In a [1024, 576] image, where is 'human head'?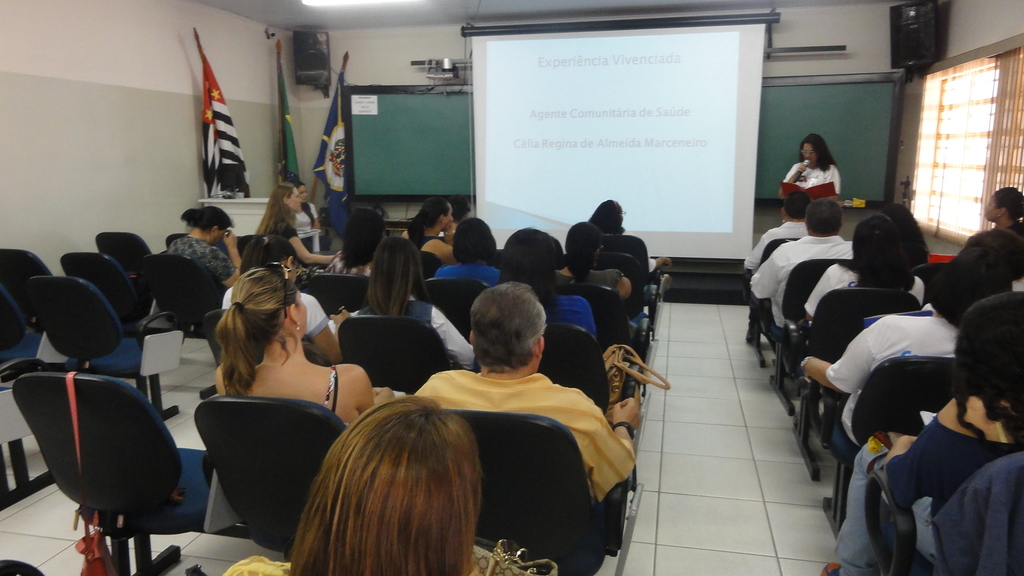
bbox(967, 226, 1023, 278).
